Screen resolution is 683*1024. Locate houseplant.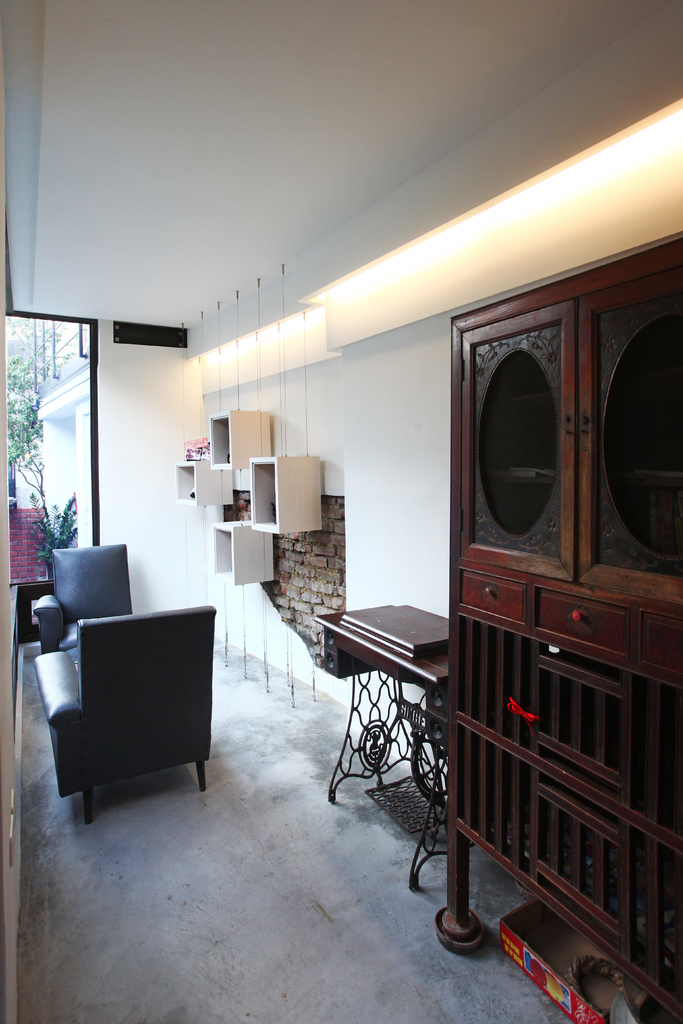
[left=15, top=496, right=76, bottom=579].
